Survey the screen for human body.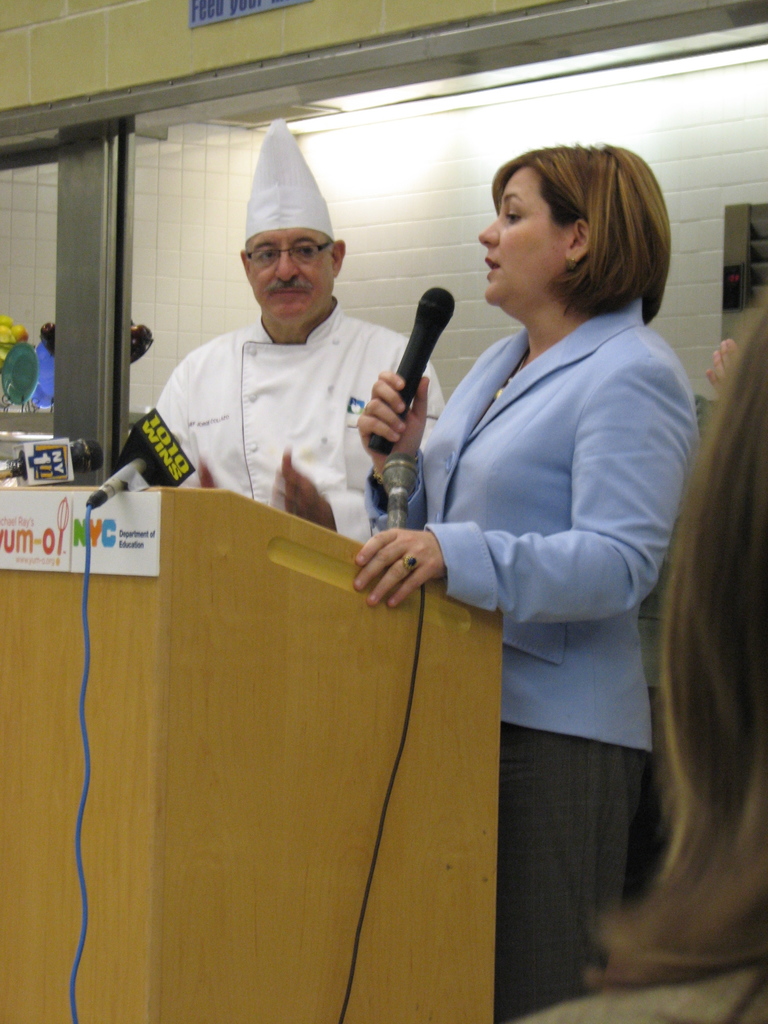
Survey found: (152, 295, 449, 545).
